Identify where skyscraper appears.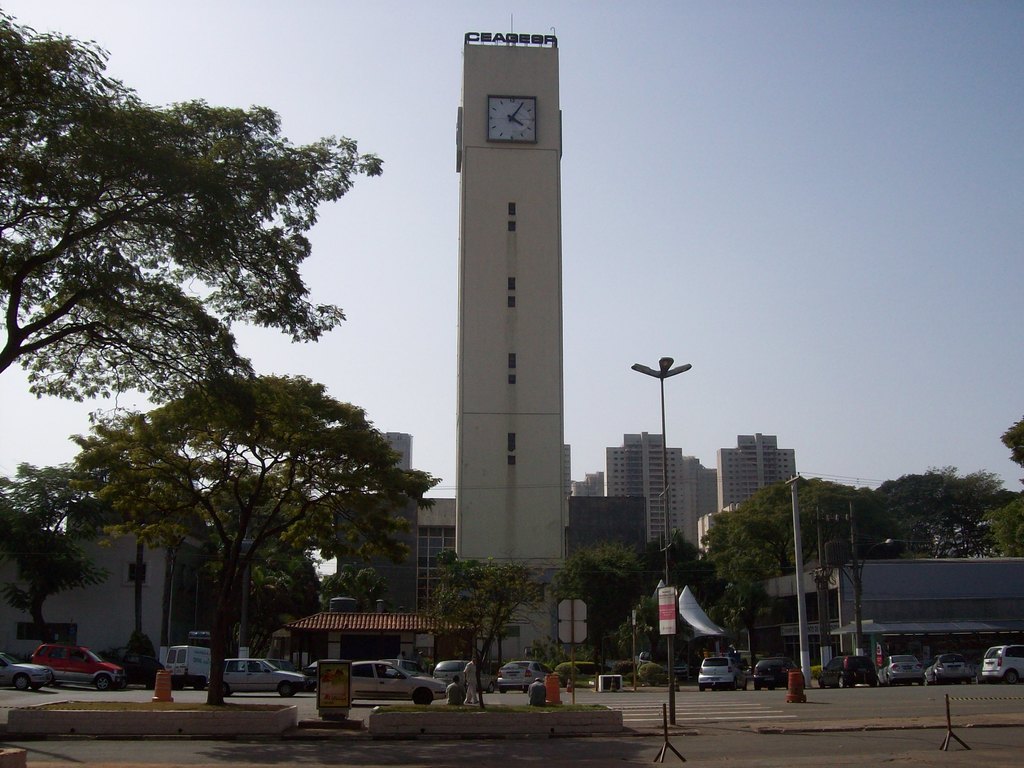
Appears at pyautogui.locateOnScreen(600, 425, 728, 564).
